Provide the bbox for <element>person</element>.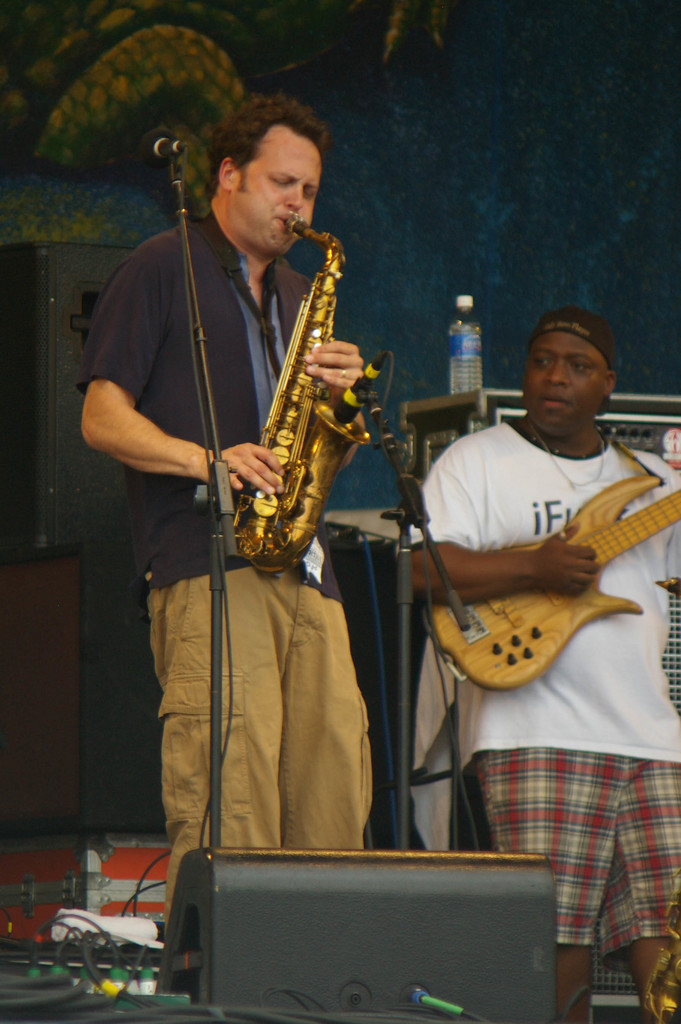
l=72, t=97, r=382, b=927.
